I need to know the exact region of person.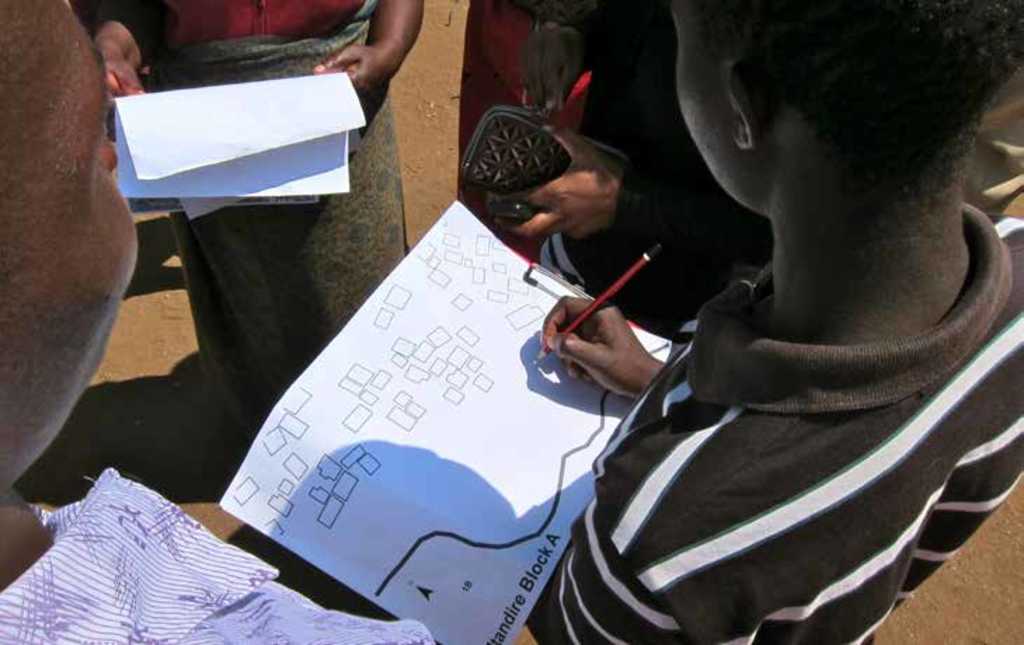
Region: box(93, 0, 424, 446).
